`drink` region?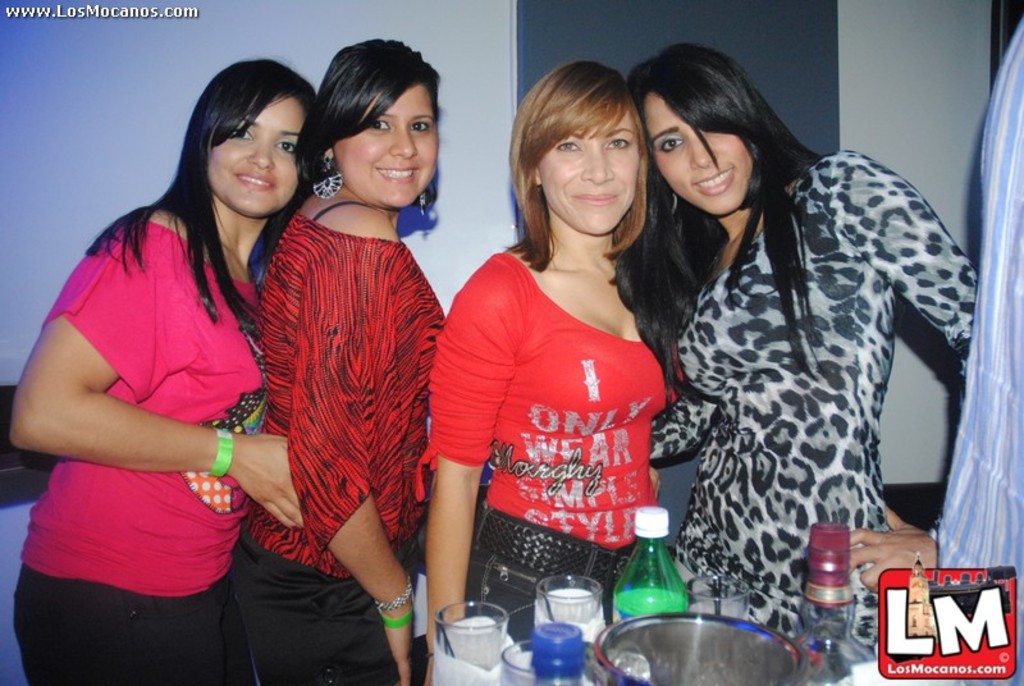
x1=694 y1=600 x2=746 y2=623
